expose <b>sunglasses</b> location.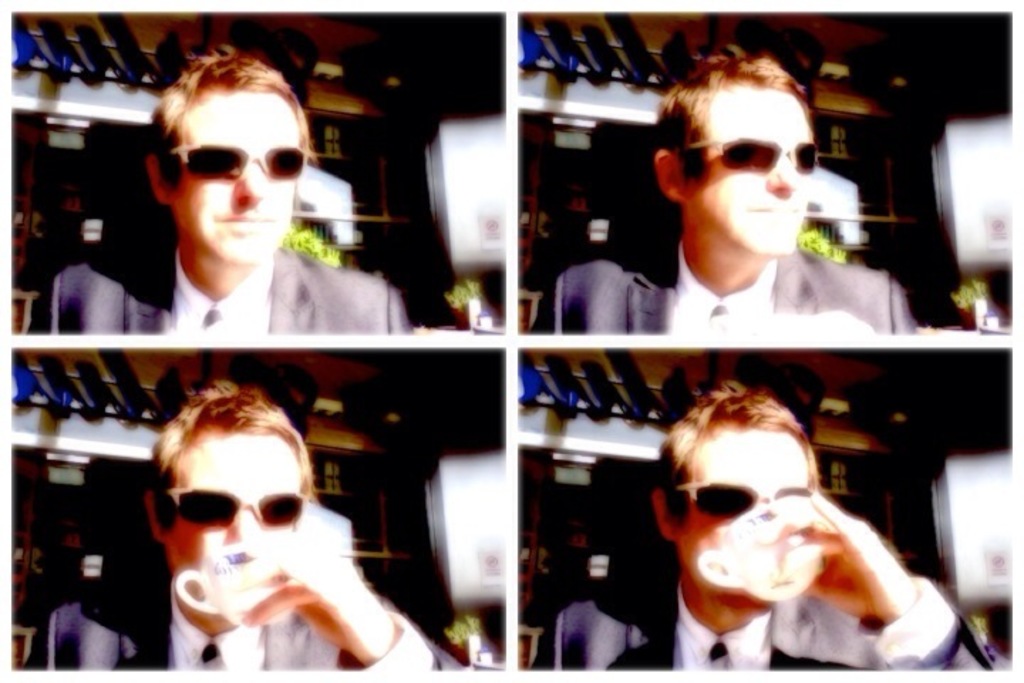
Exposed at [left=174, top=142, right=313, bottom=182].
